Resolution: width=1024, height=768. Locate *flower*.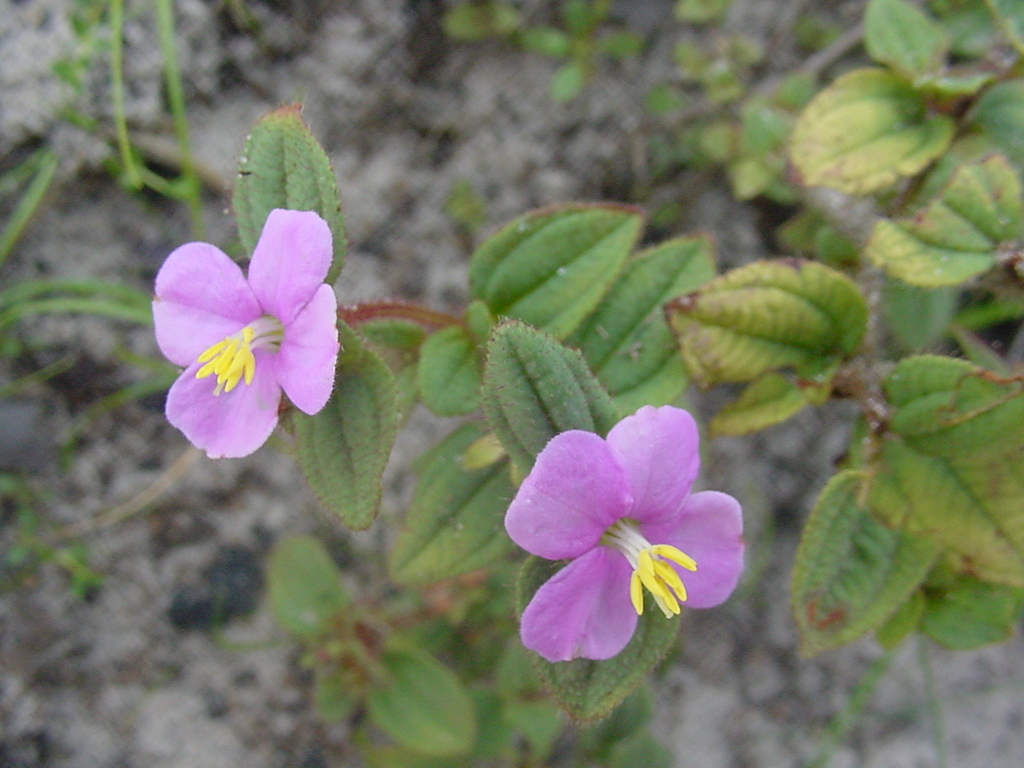
region(157, 209, 331, 461).
